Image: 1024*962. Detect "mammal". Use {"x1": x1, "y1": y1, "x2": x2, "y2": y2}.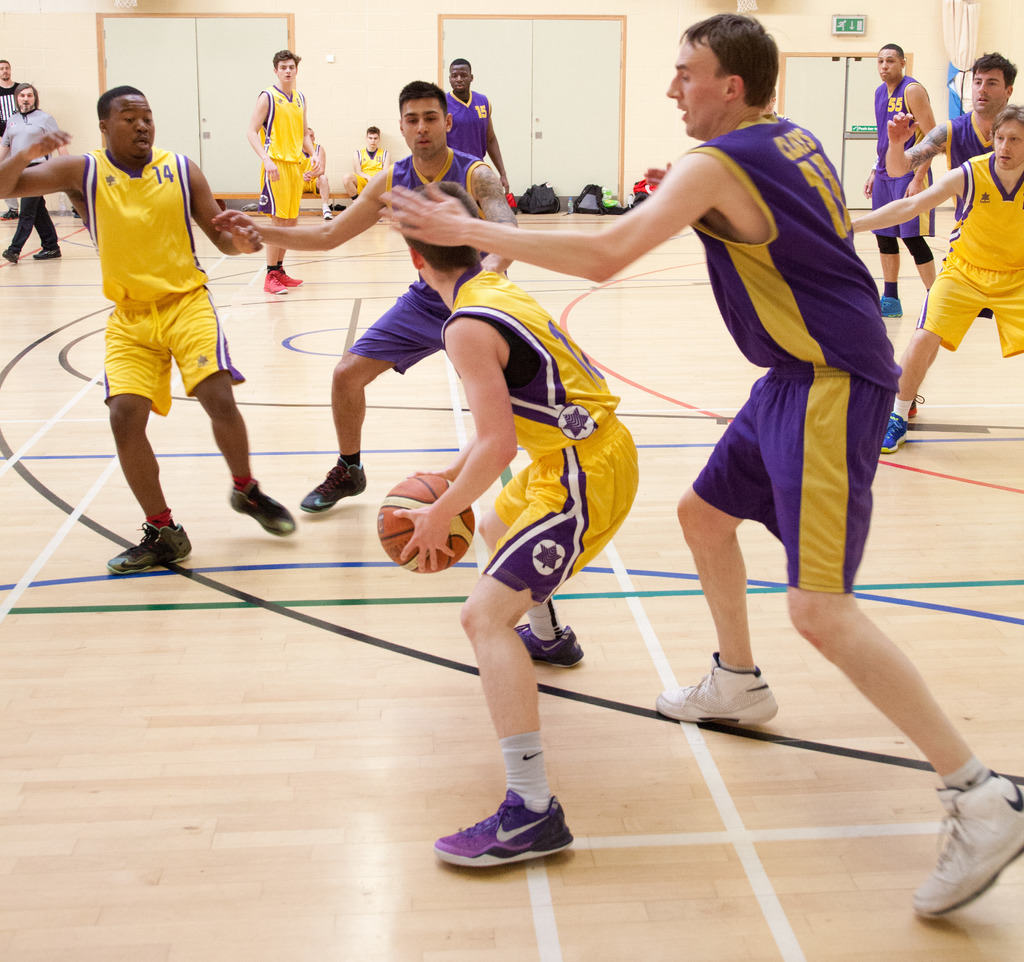
{"x1": 4, "y1": 83, "x2": 70, "y2": 264}.
